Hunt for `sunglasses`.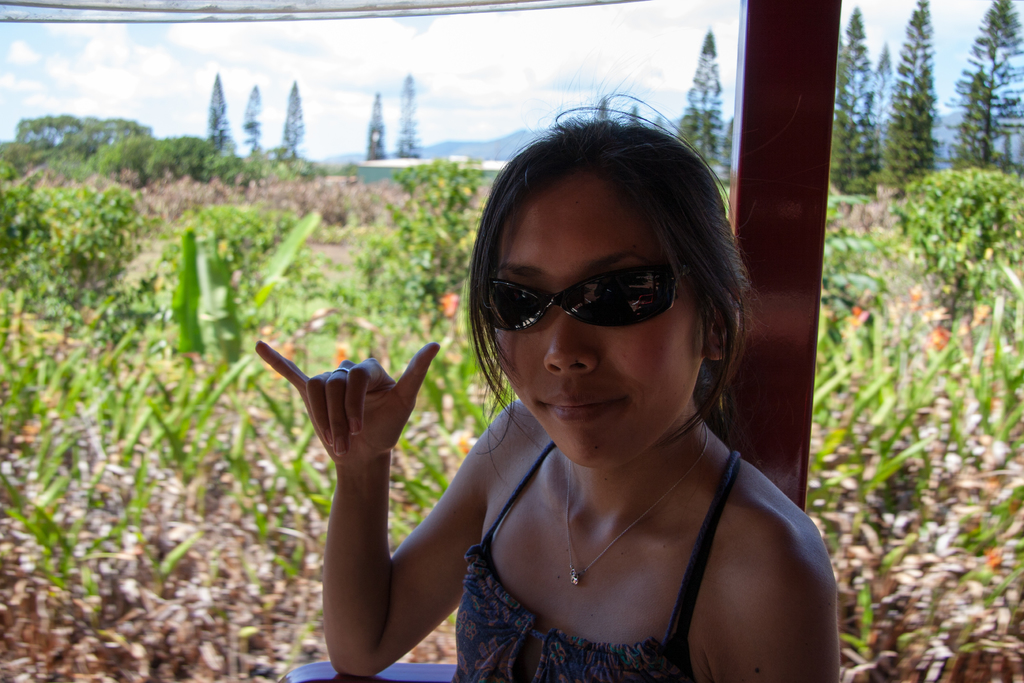
Hunted down at 480, 265, 689, 332.
